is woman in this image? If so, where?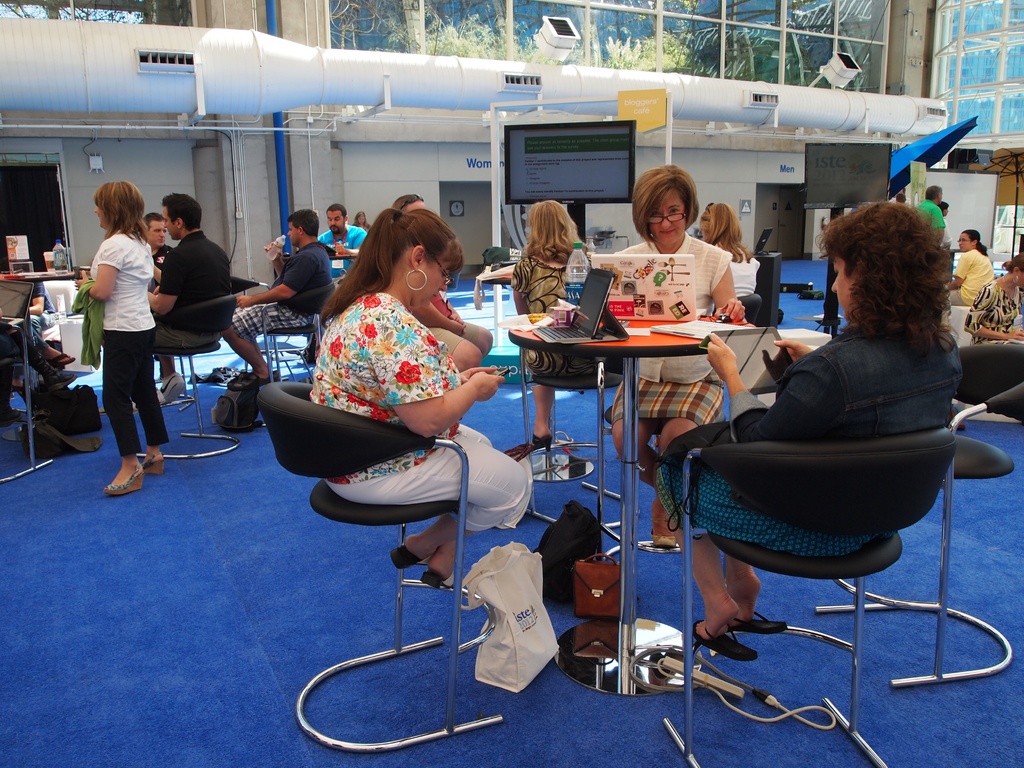
Yes, at box(979, 255, 1023, 348).
